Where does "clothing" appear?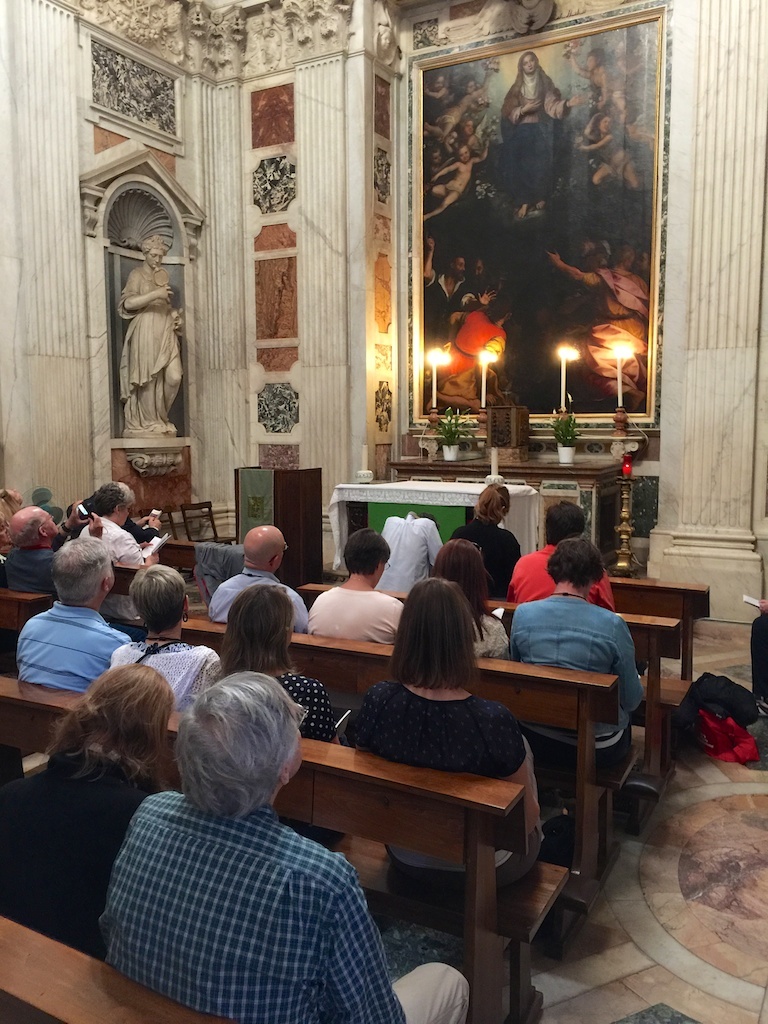
Appears at bbox=[444, 274, 510, 312].
